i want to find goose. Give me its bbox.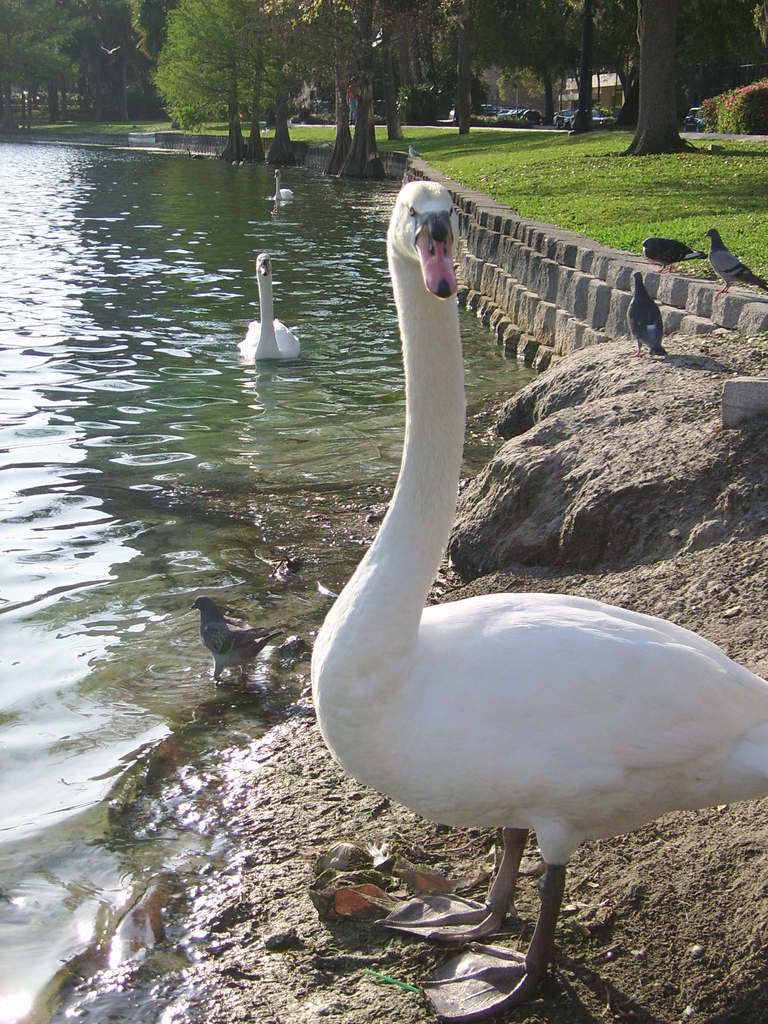
(x1=295, y1=183, x2=748, y2=993).
